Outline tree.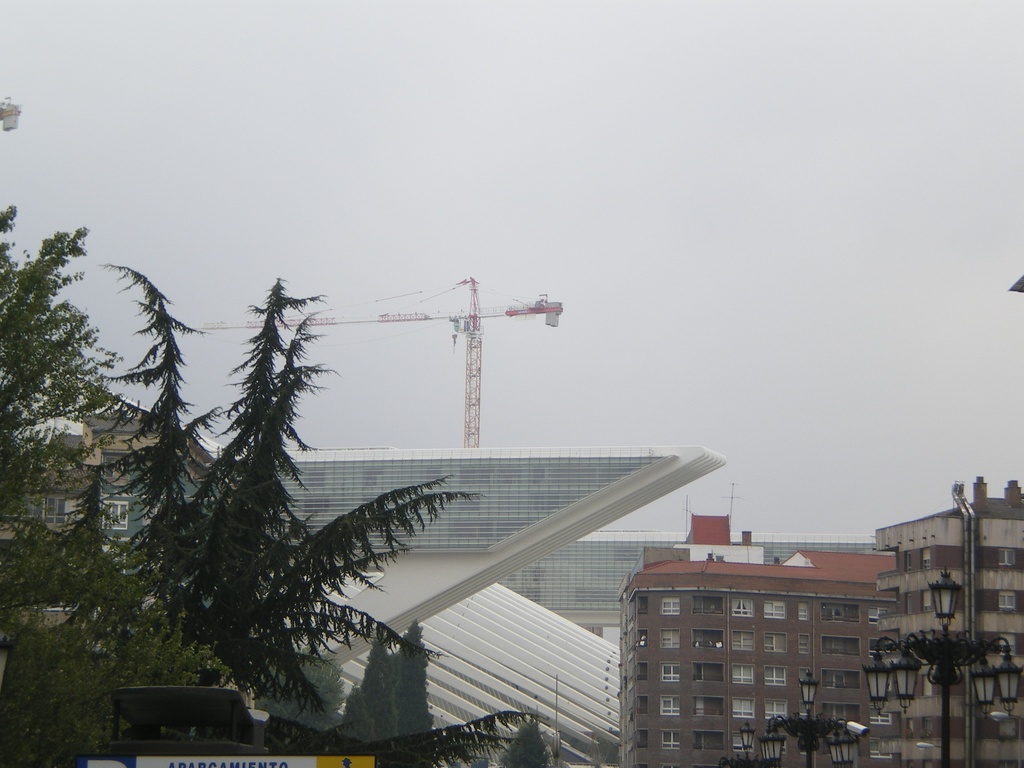
Outline: [x1=0, y1=207, x2=250, y2=767].
